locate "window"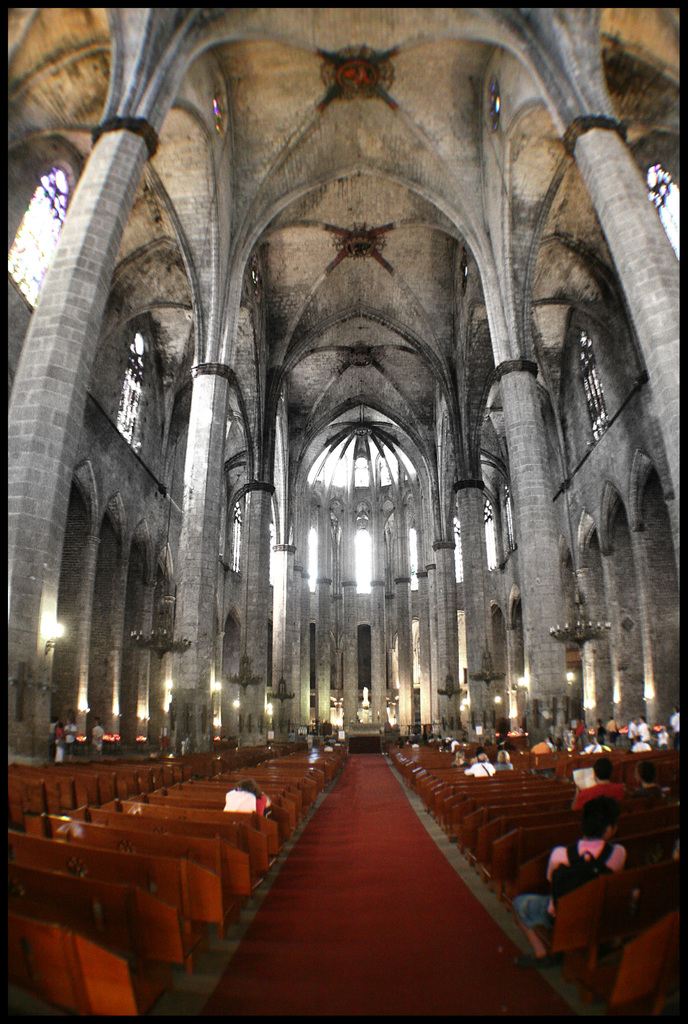
x1=308 y1=442 x2=419 y2=483
